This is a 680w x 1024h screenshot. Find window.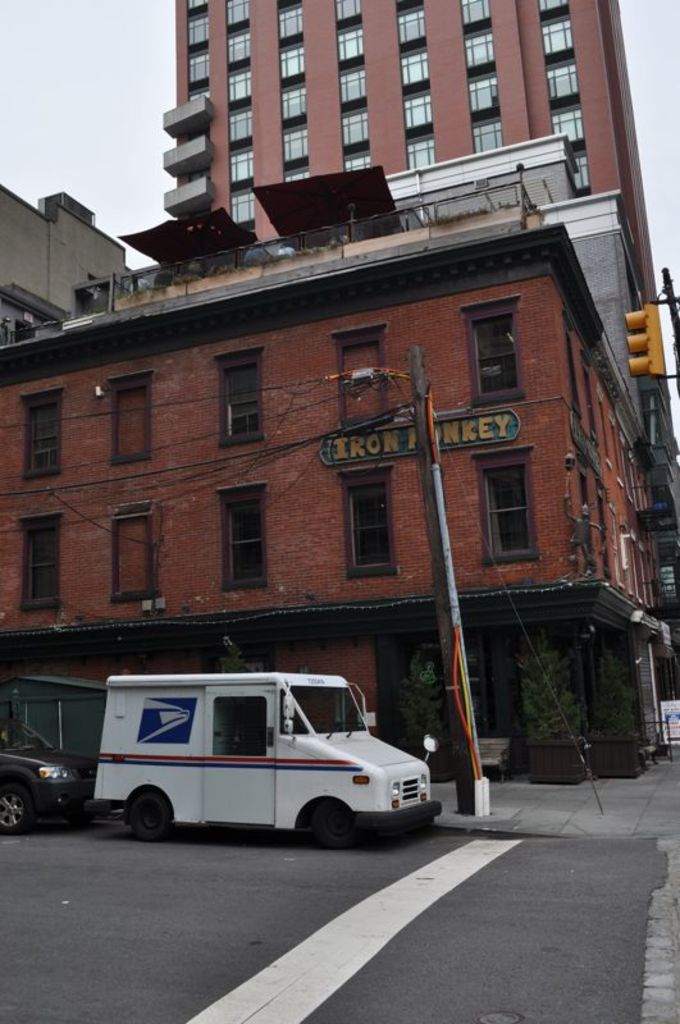
Bounding box: 332 36 369 67.
